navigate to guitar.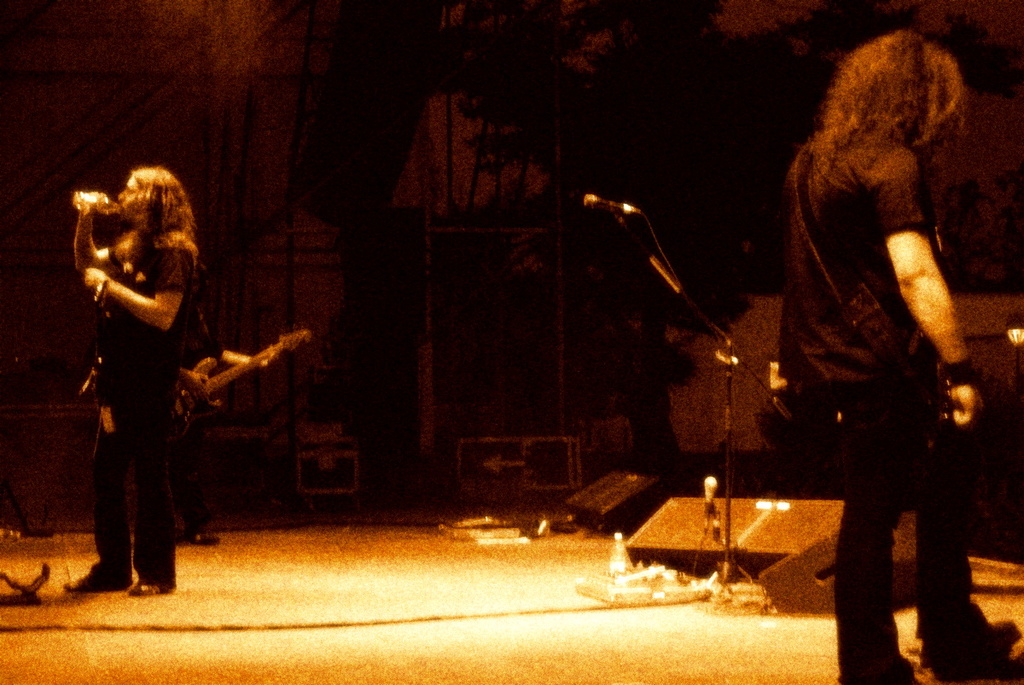
Navigation target: locate(174, 322, 311, 452).
